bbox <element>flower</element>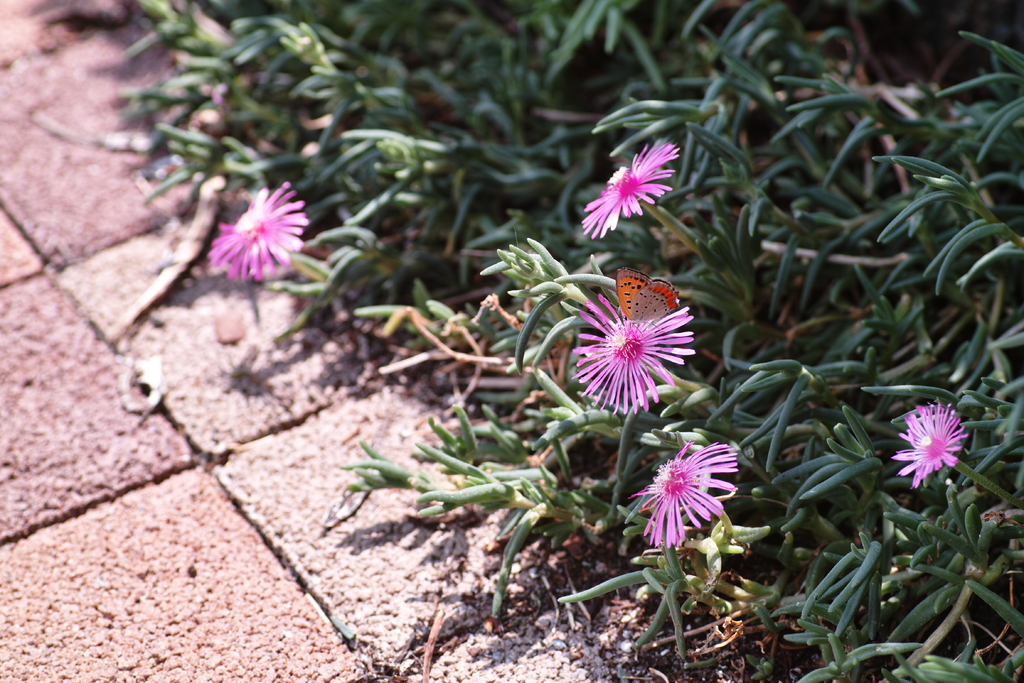
left=892, top=397, right=970, bottom=487
